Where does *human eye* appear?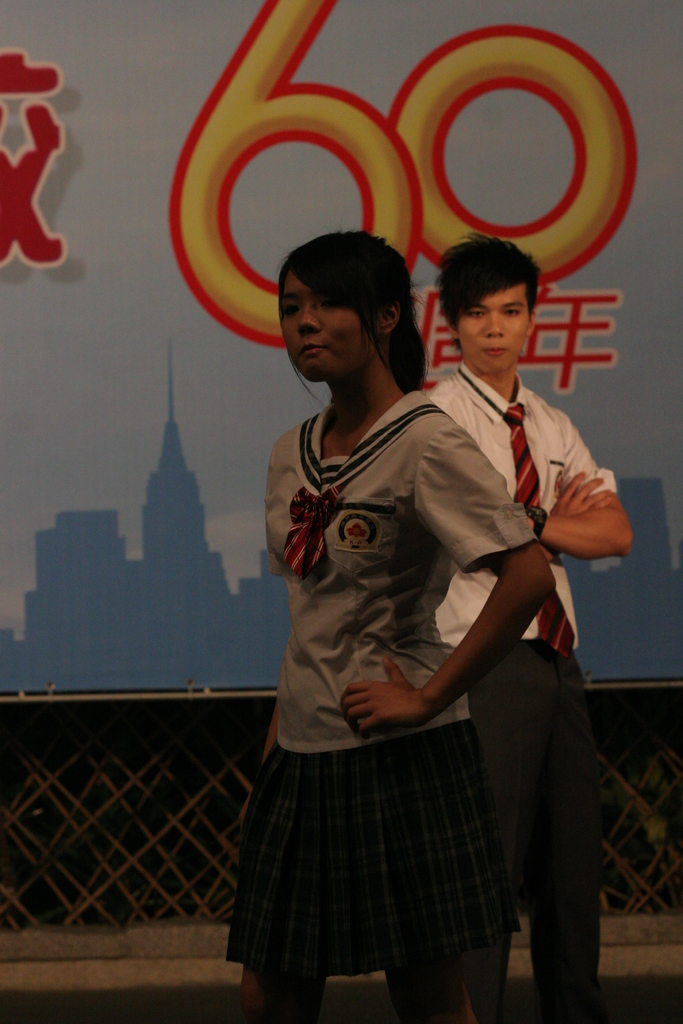
Appears at [506,303,527,323].
